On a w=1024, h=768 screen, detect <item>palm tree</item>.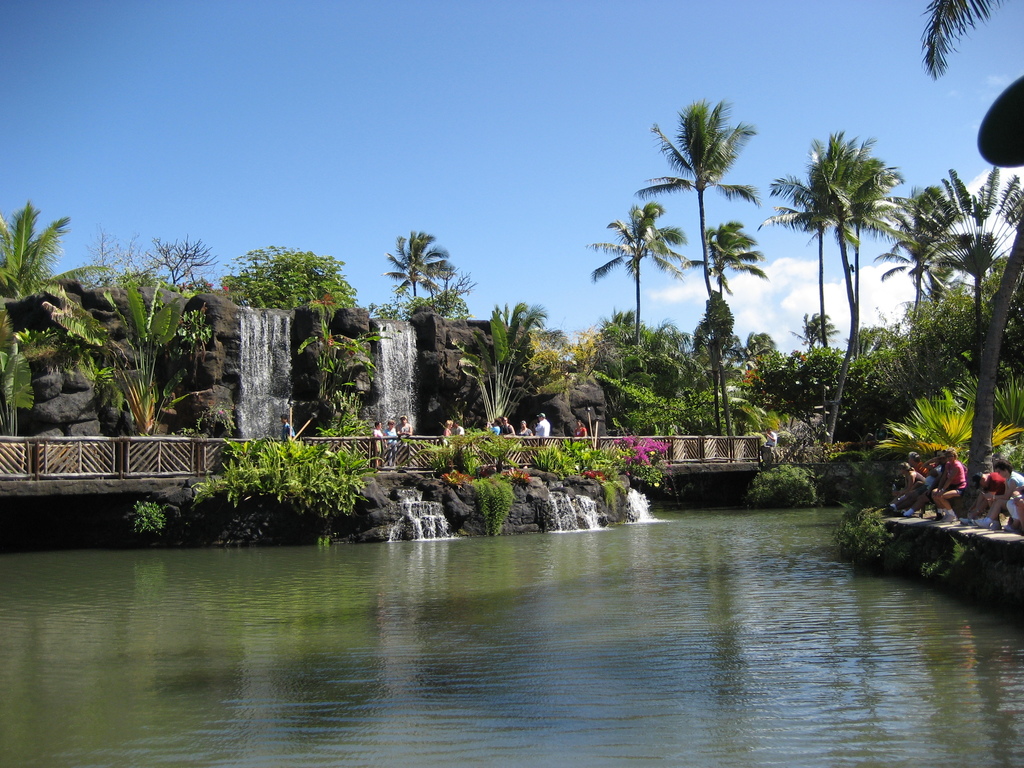
{"x1": 0, "y1": 202, "x2": 67, "y2": 331}.
